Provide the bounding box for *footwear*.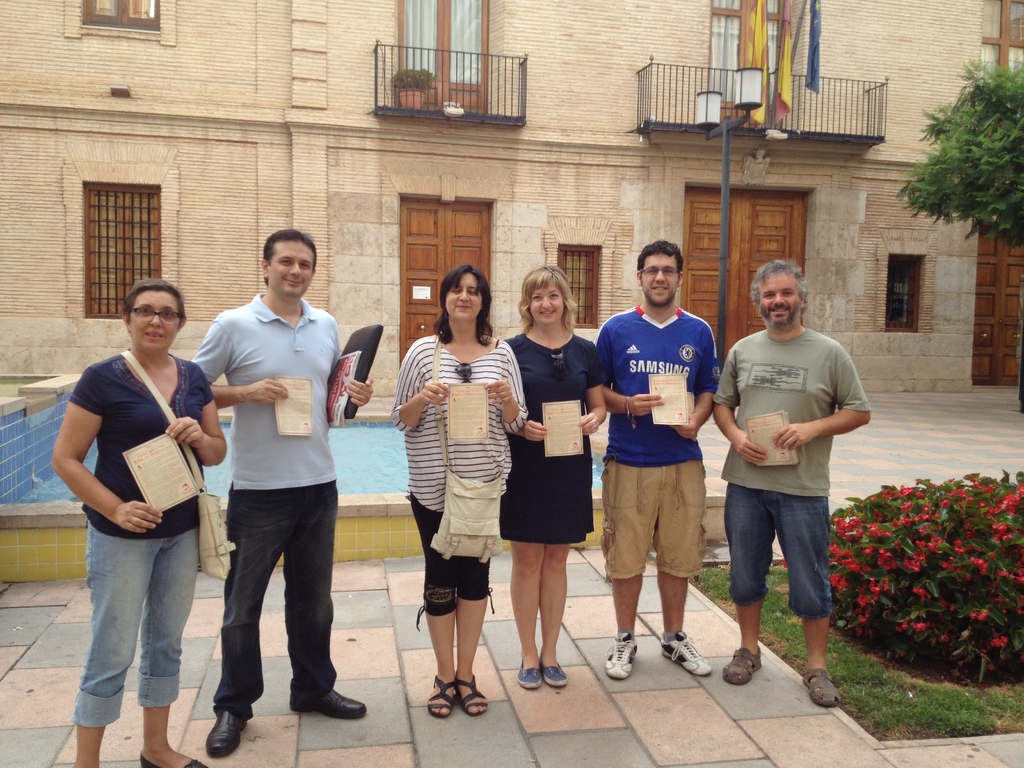
Rect(517, 658, 541, 689).
